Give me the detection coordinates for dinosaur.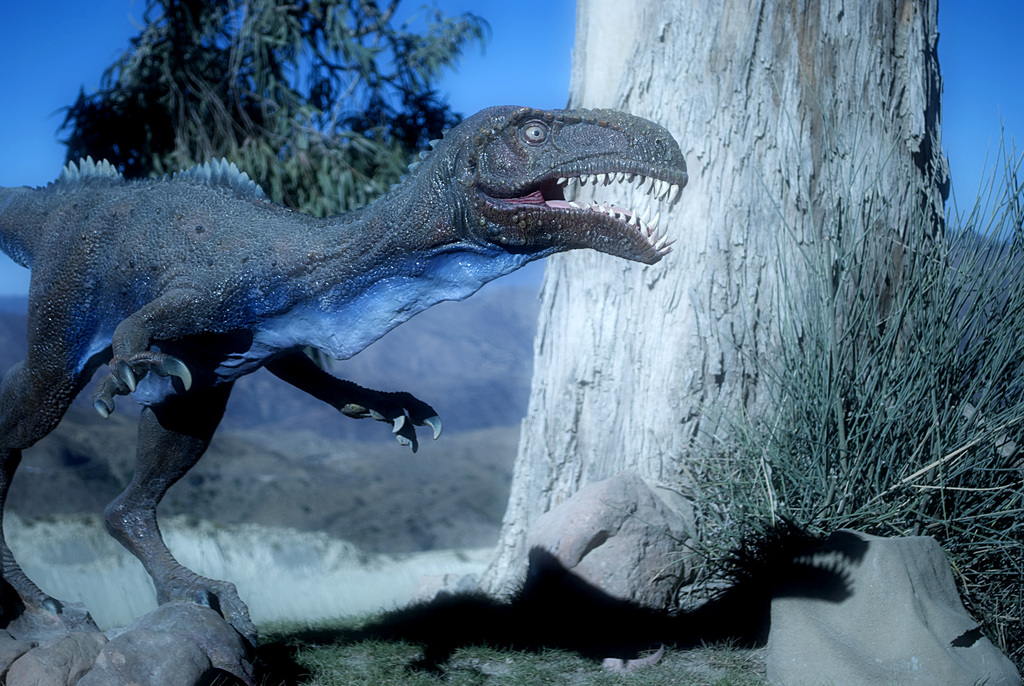
0 65 692 630.
